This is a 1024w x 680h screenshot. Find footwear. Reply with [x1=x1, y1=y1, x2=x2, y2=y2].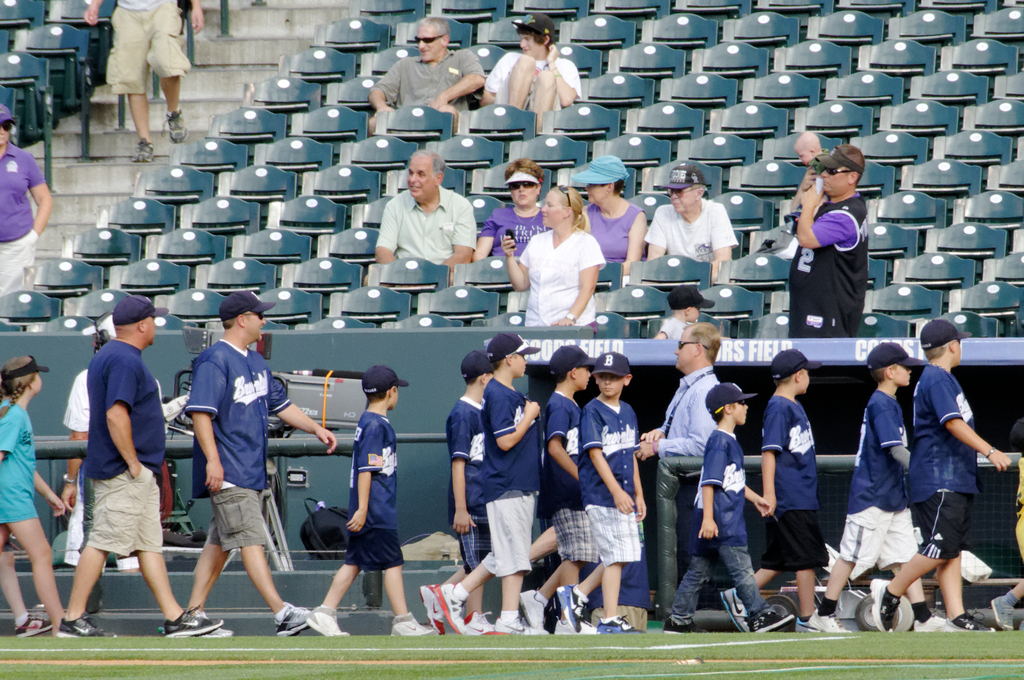
[x1=594, y1=608, x2=643, y2=635].
